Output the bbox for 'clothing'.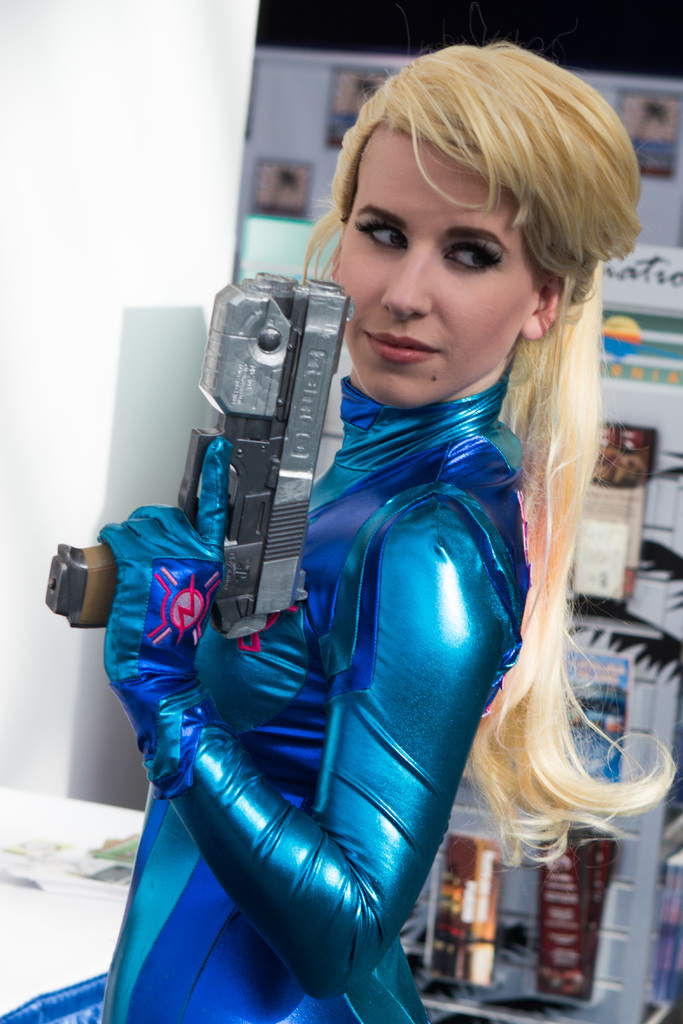
115,365,541,993.
